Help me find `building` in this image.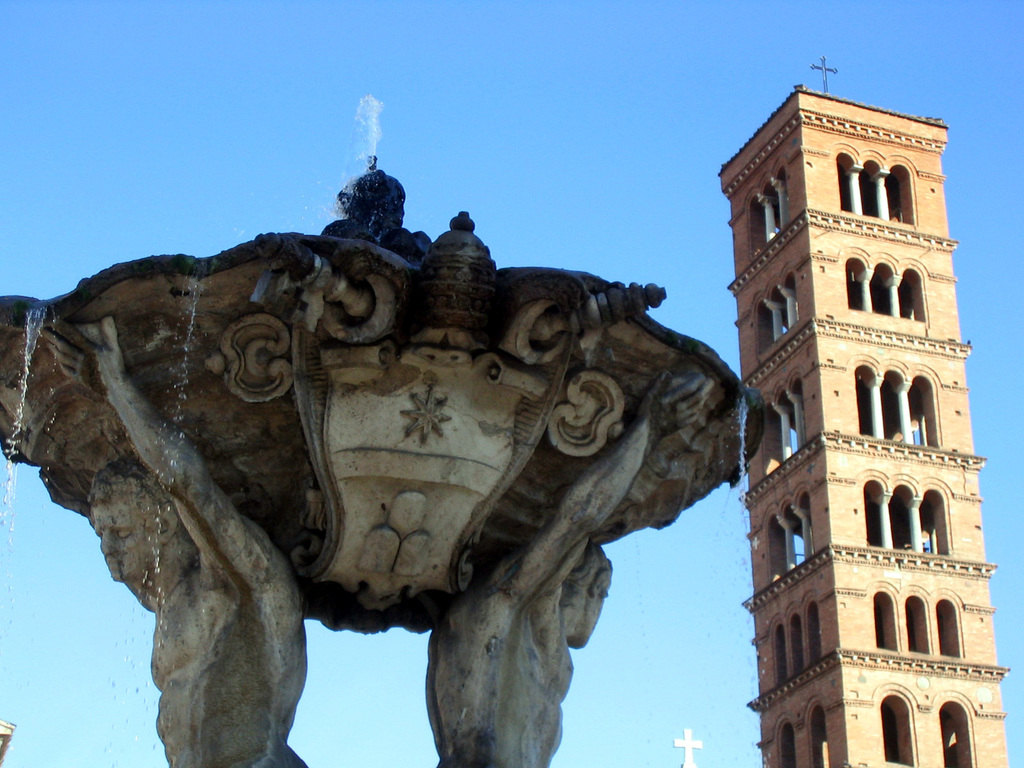
Found it: [711, 58, 1014, 767].
